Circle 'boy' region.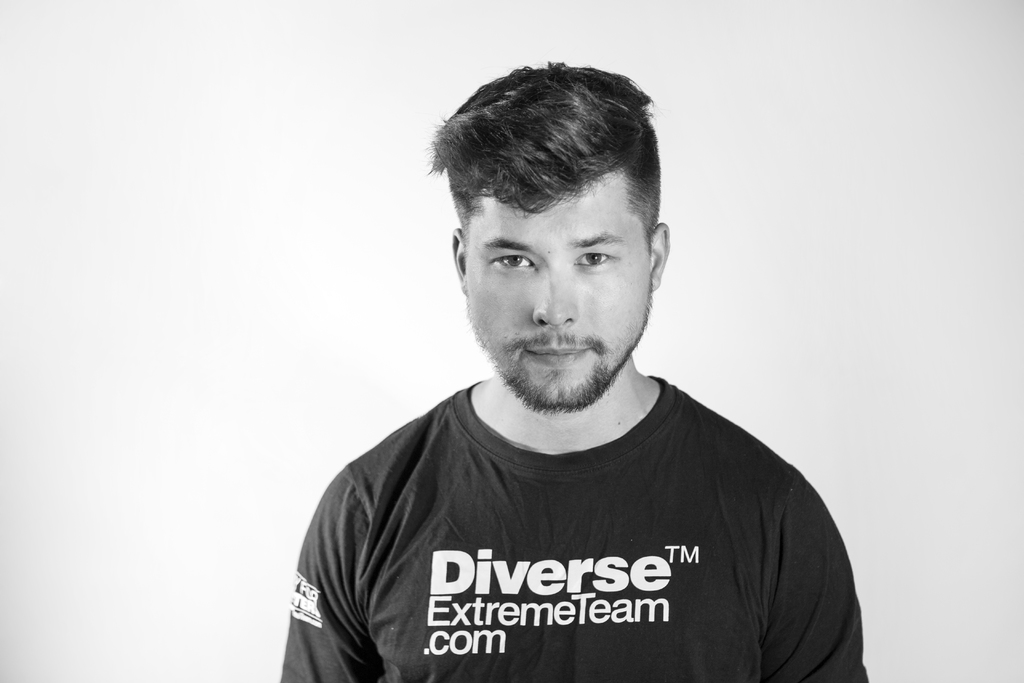
Region: crop(275, 67, 865, 682).
